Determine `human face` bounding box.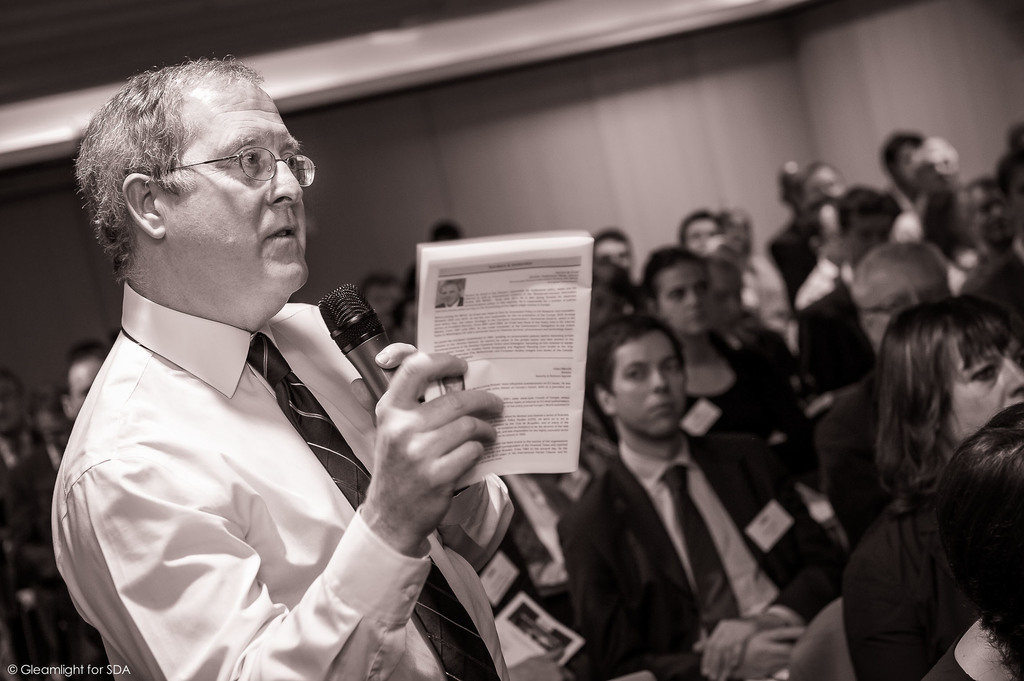
Determined: select_region(976, 188, 1009, 246).
